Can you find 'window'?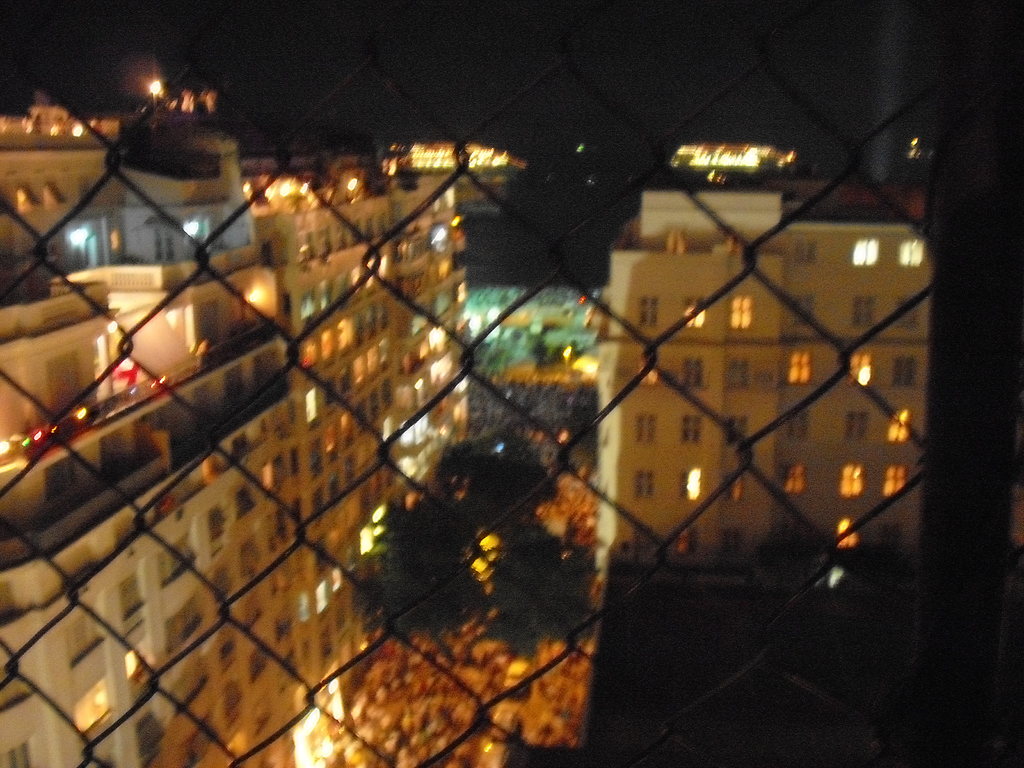
Yes, bounding box: x1=681, y1=415, x2=702, y2=445.
